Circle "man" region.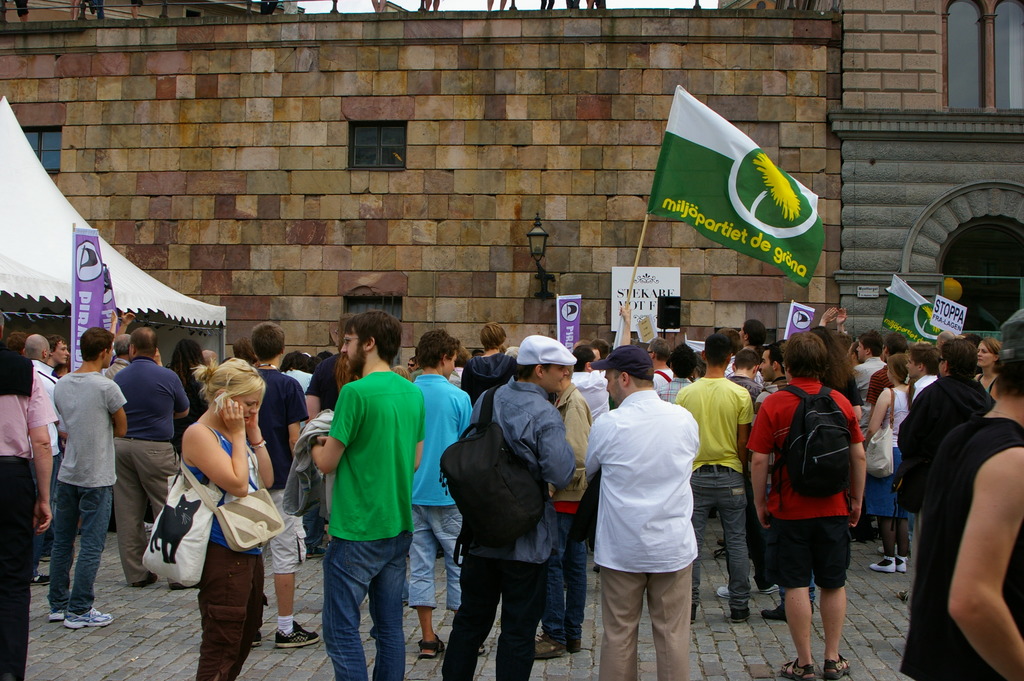
Region: (left=588, top=342, right=700, bottom=680).
